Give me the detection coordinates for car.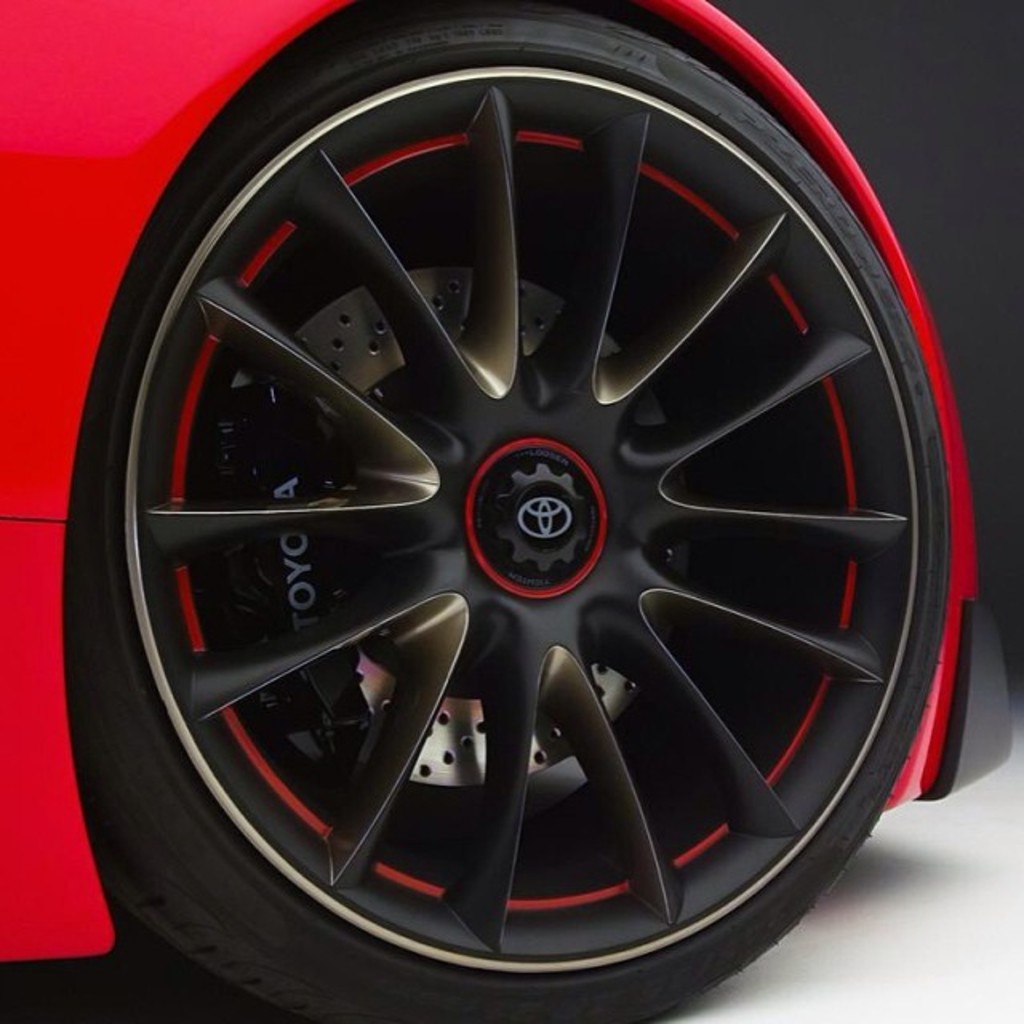
rect(0, 0, 979, 1022).
